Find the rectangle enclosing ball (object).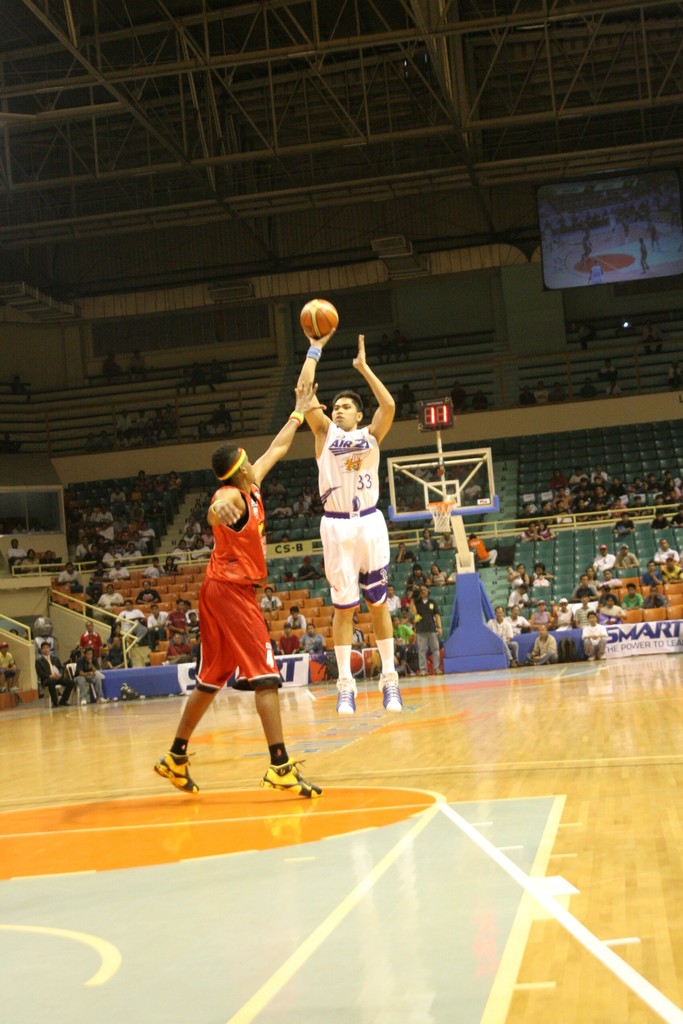
crop(305, 300, 334, 340).
